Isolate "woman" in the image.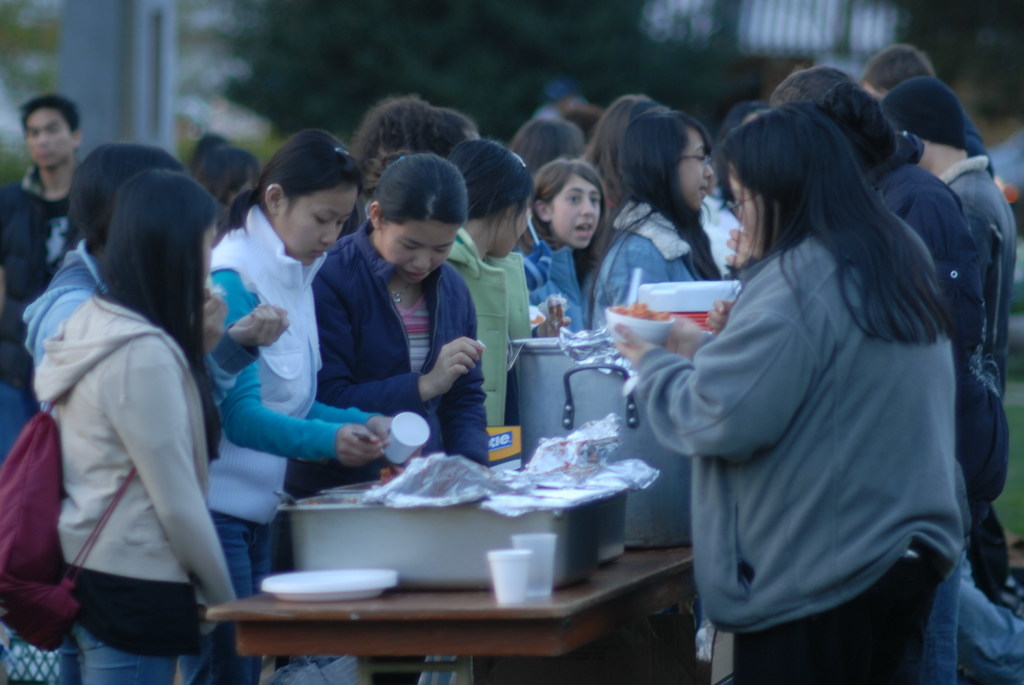
Isolated region: x1=584 y1=110 x2=723 y2=330.
